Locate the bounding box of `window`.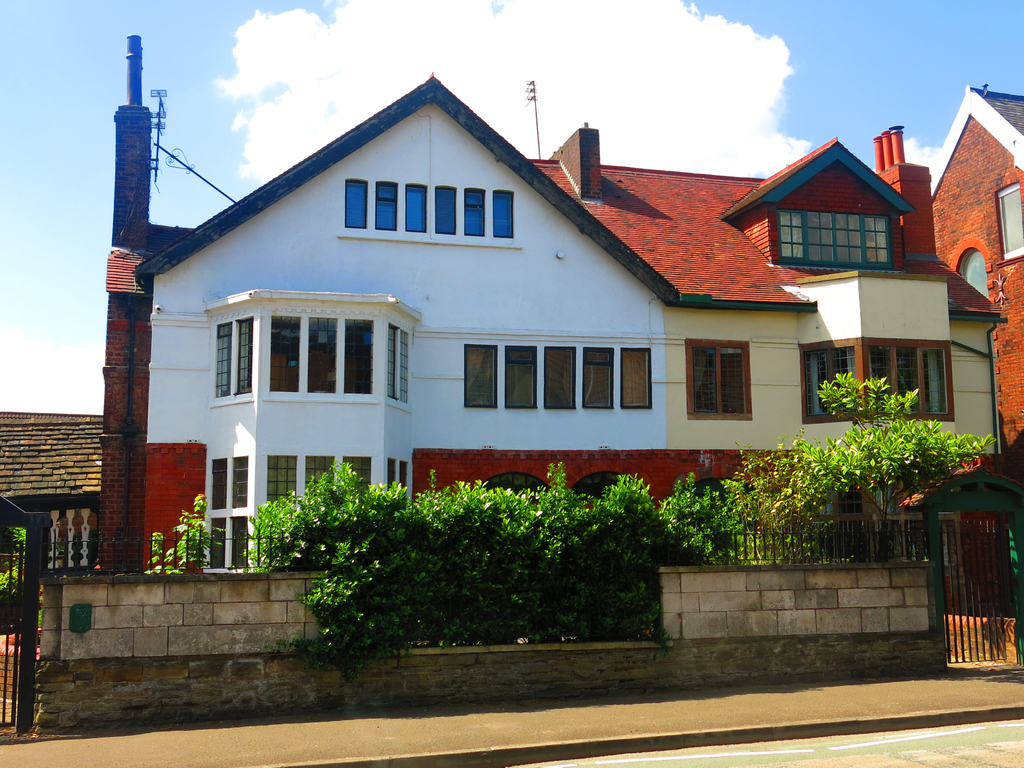
Bounding box: <bbox>267, 317, 301, 392</bbox>.
